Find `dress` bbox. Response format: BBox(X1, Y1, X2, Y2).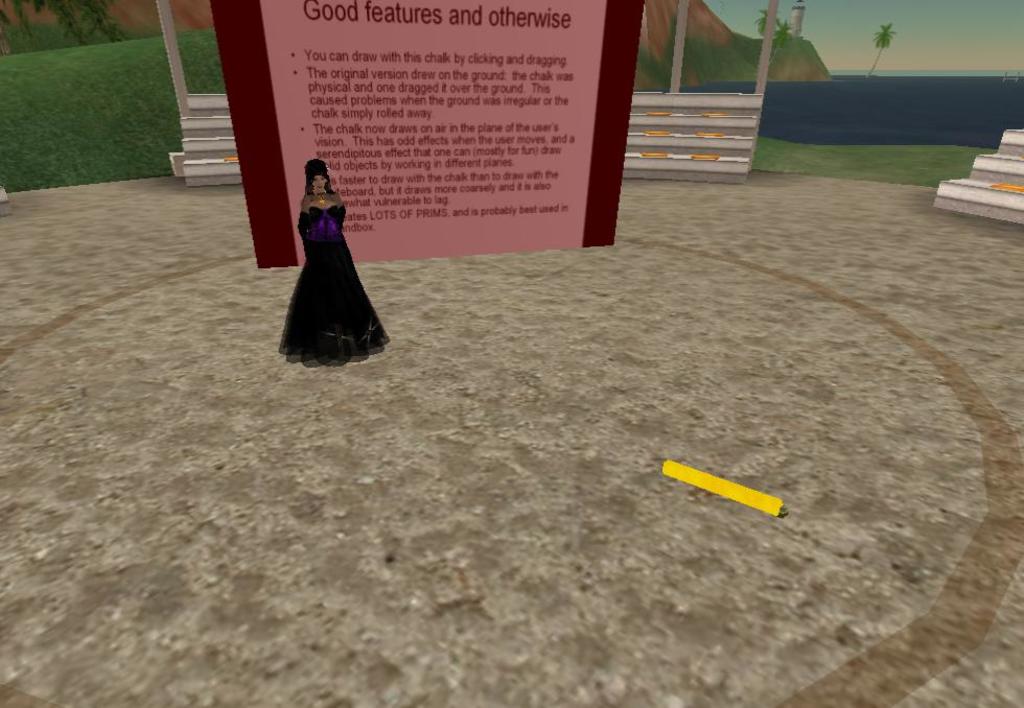
BBox(279, 194, 371, 313).
